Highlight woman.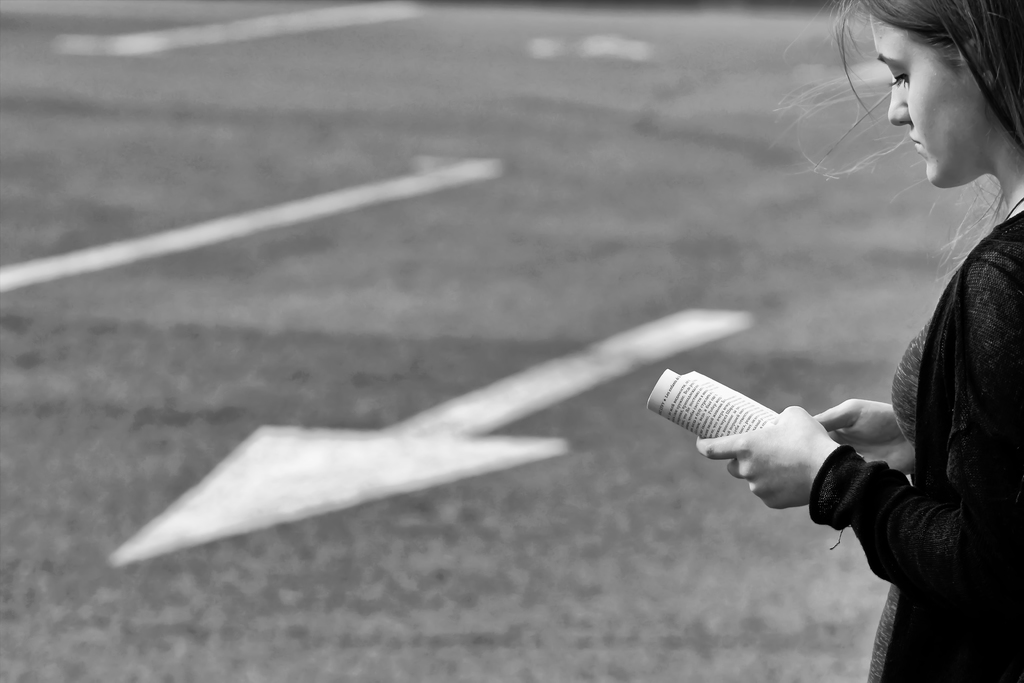
Highlighted region: box(774, 0, 1023, 651).
